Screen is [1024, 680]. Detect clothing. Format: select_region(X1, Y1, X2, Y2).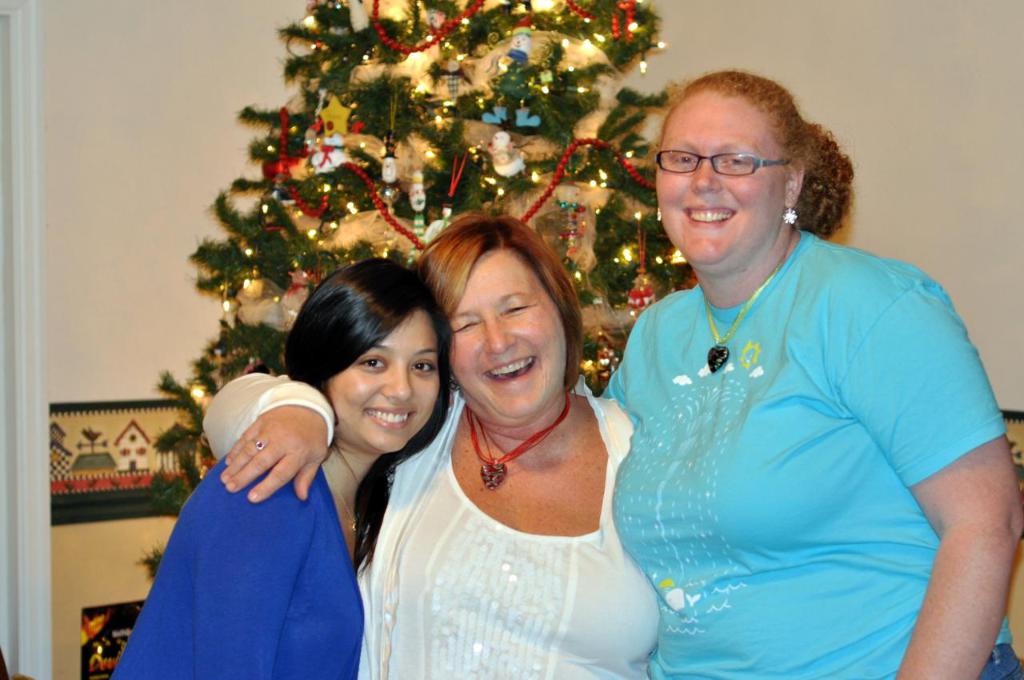
select_region(204, 365, 662, 679).
